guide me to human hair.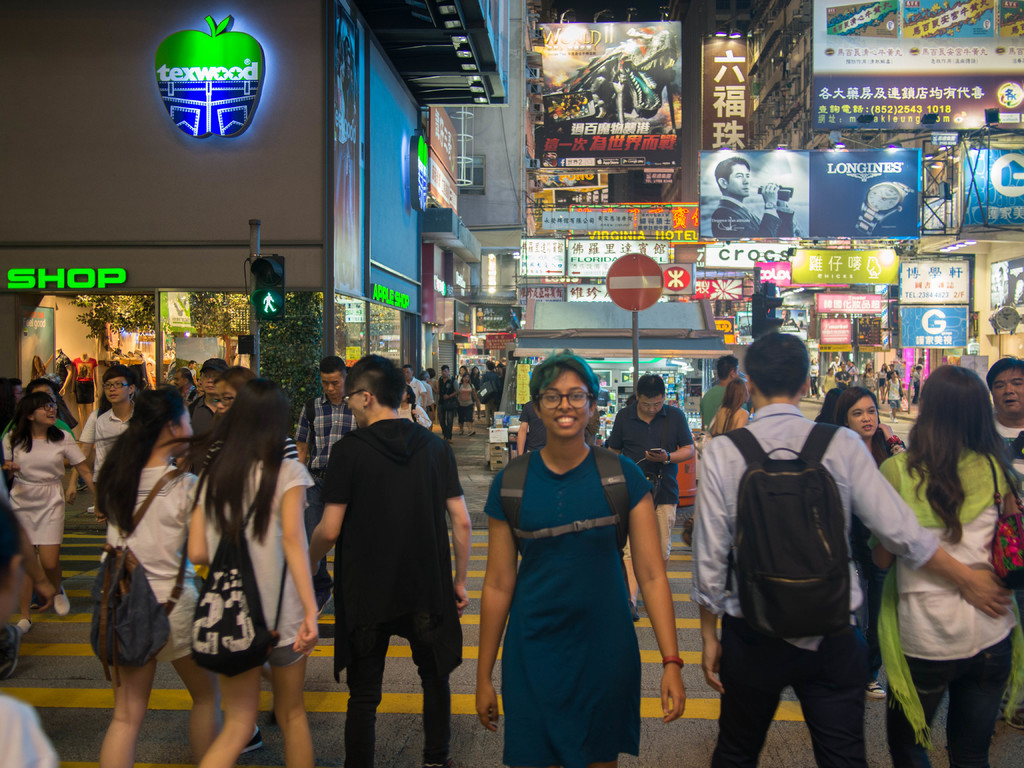
Guidance: pyautogui.locateOnScreen(417, 370, 428, 380).
